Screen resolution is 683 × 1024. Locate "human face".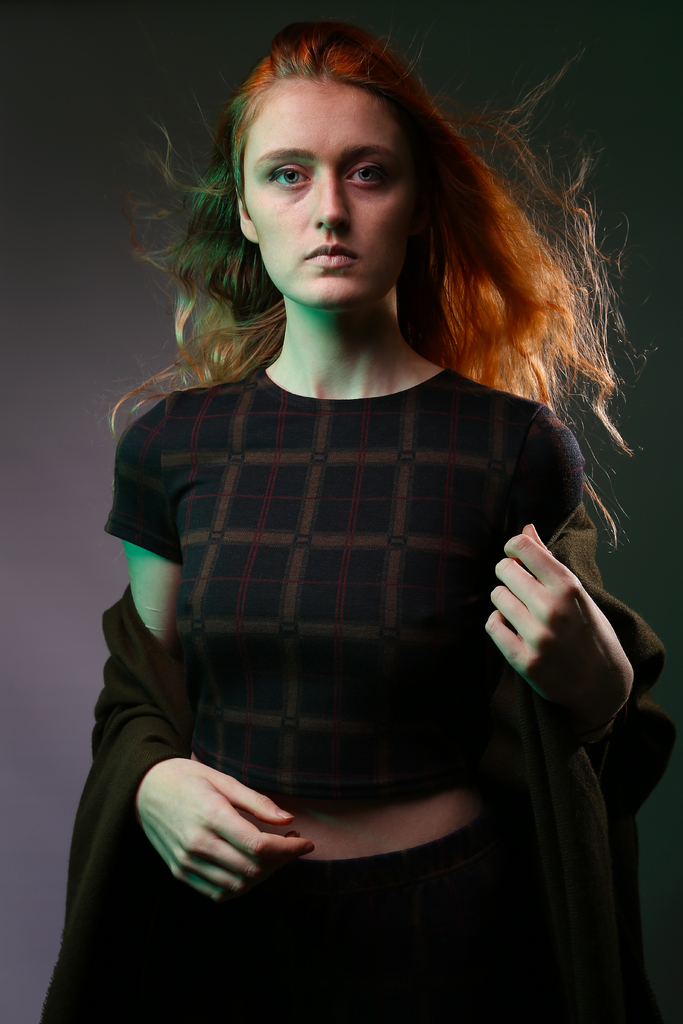
box(243, 76, 406, 305).
